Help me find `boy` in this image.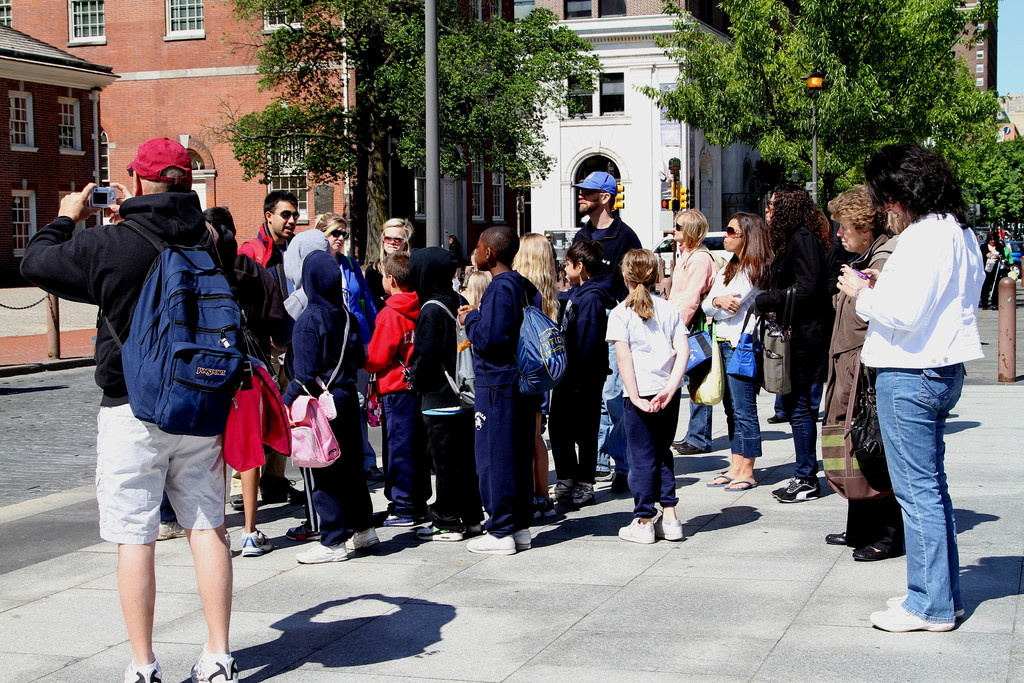
Found it: [x1=283, y1=251, x2=359, y2=563].
